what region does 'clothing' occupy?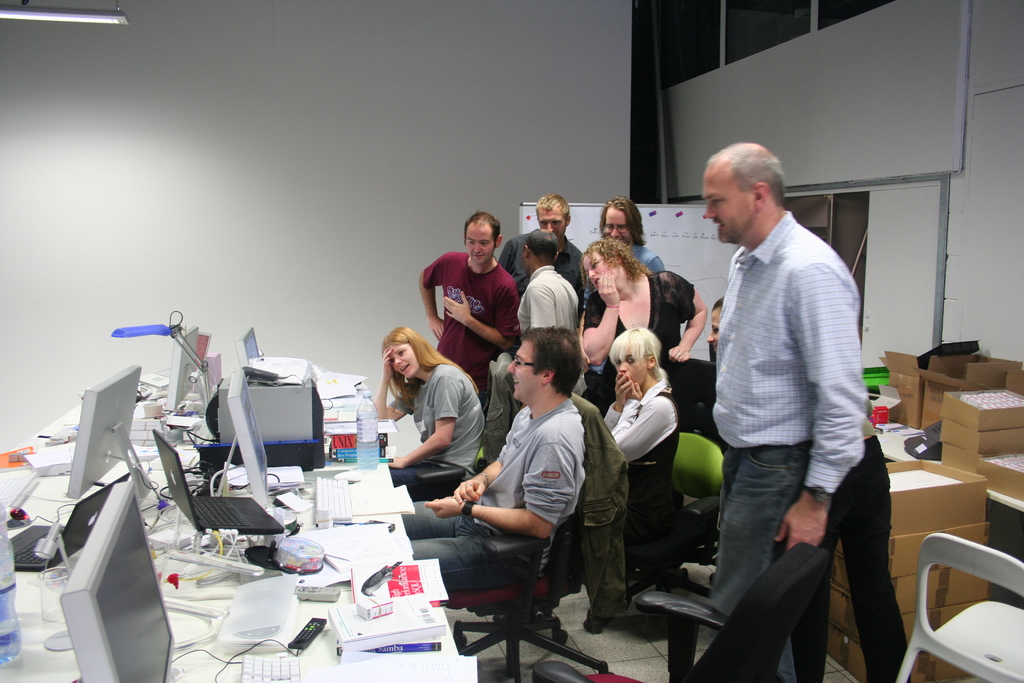
detection(567, 261, 702, 361).
